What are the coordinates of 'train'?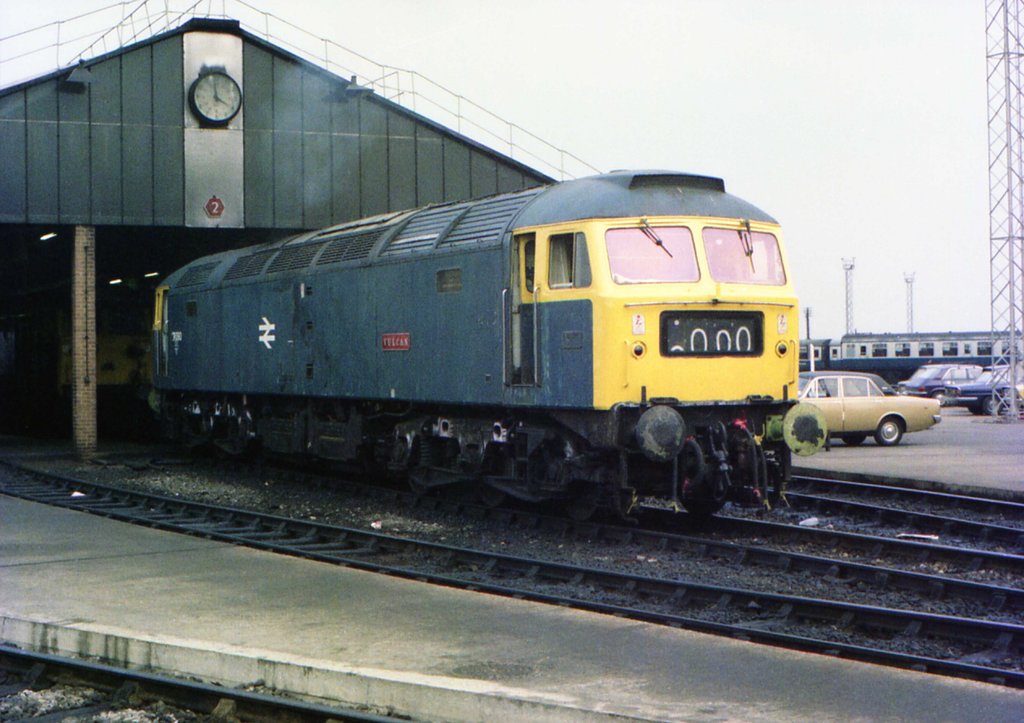
{"x1": 139, "y1": 166, "x2": 817, "y2": 526}.
